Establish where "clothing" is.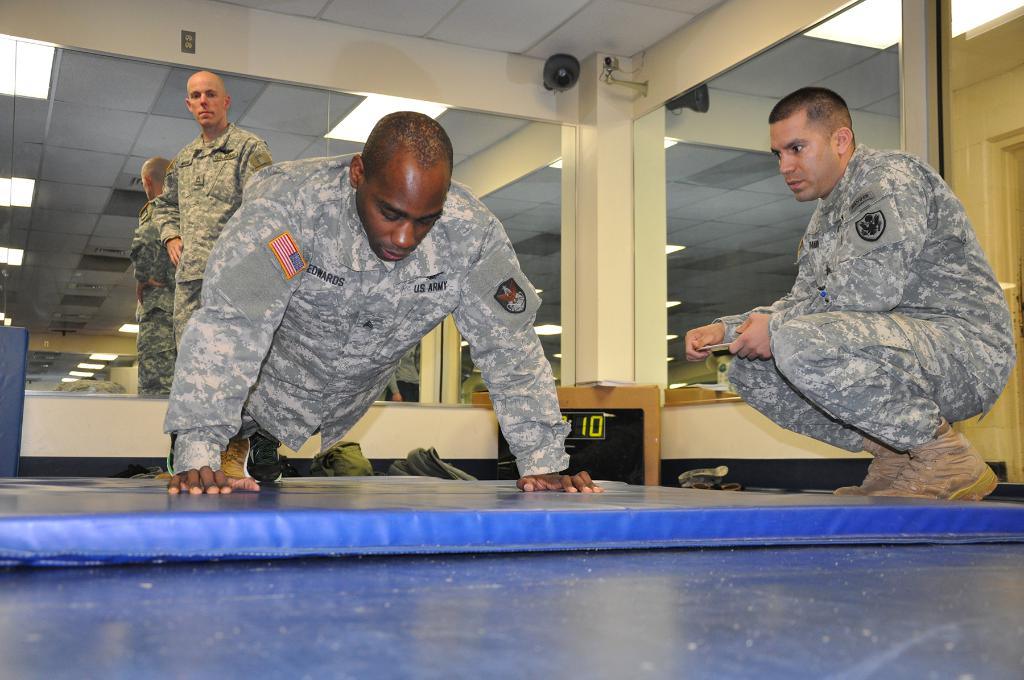
Established at region(131, 196, 171, 393).
